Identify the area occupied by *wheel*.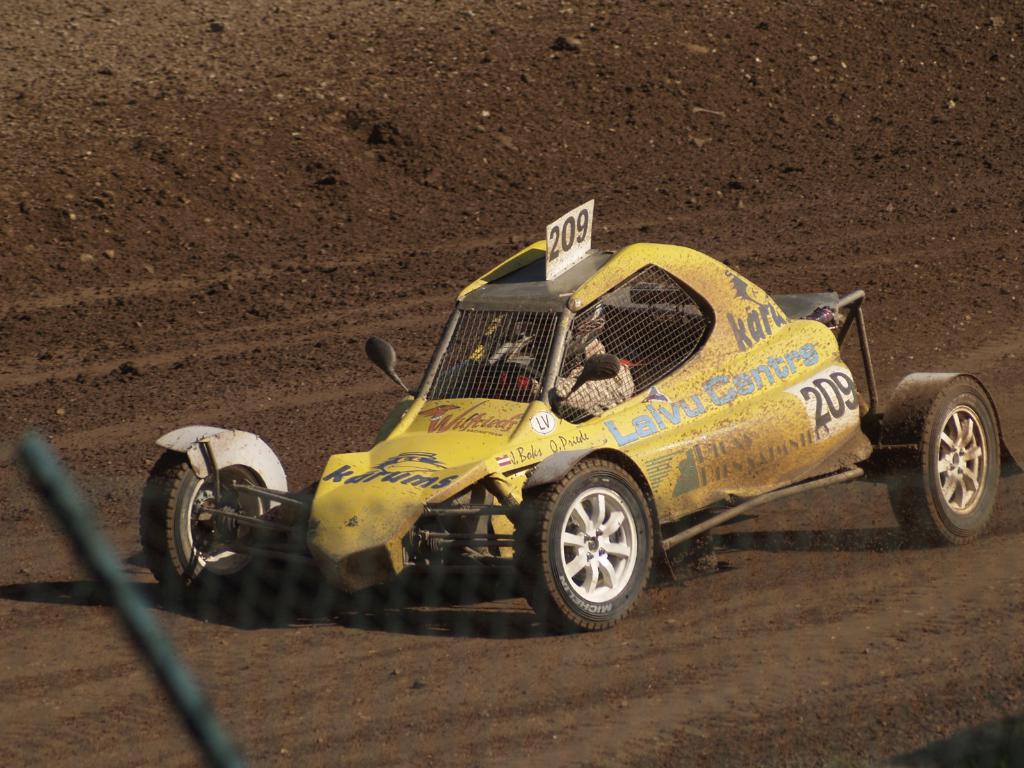
Area: rect(879, 377, 1006, 542).
